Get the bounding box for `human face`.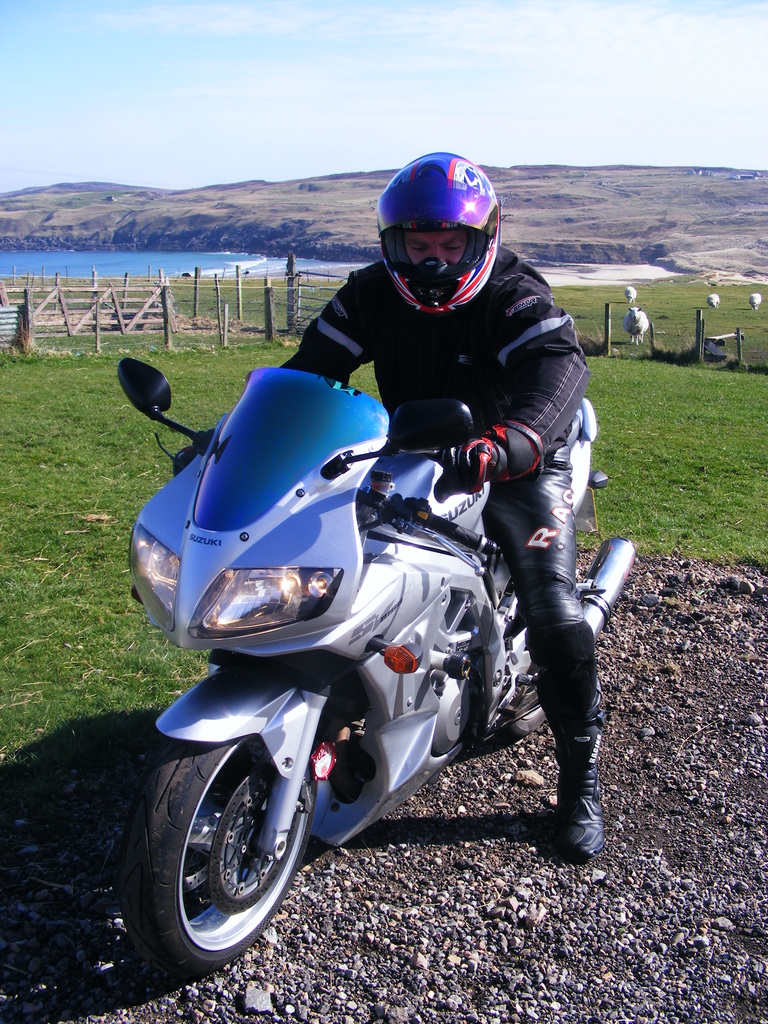
(391,221,465,271).
